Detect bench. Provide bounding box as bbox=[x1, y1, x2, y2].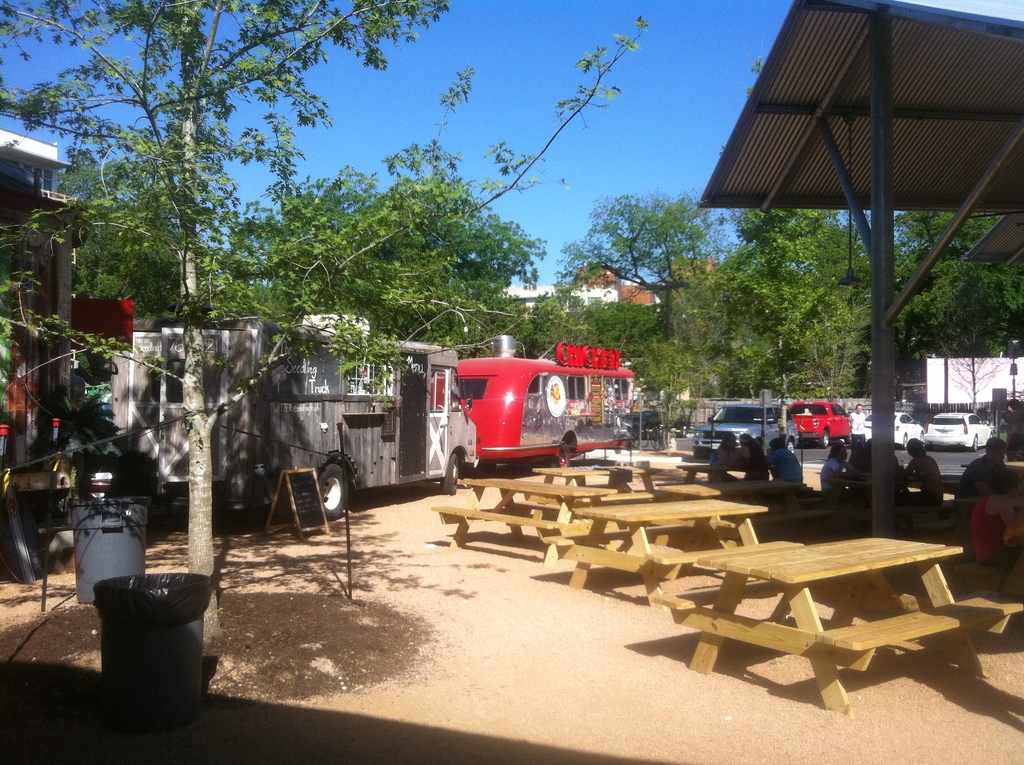
bbox=[432, 475, 611, 566].
